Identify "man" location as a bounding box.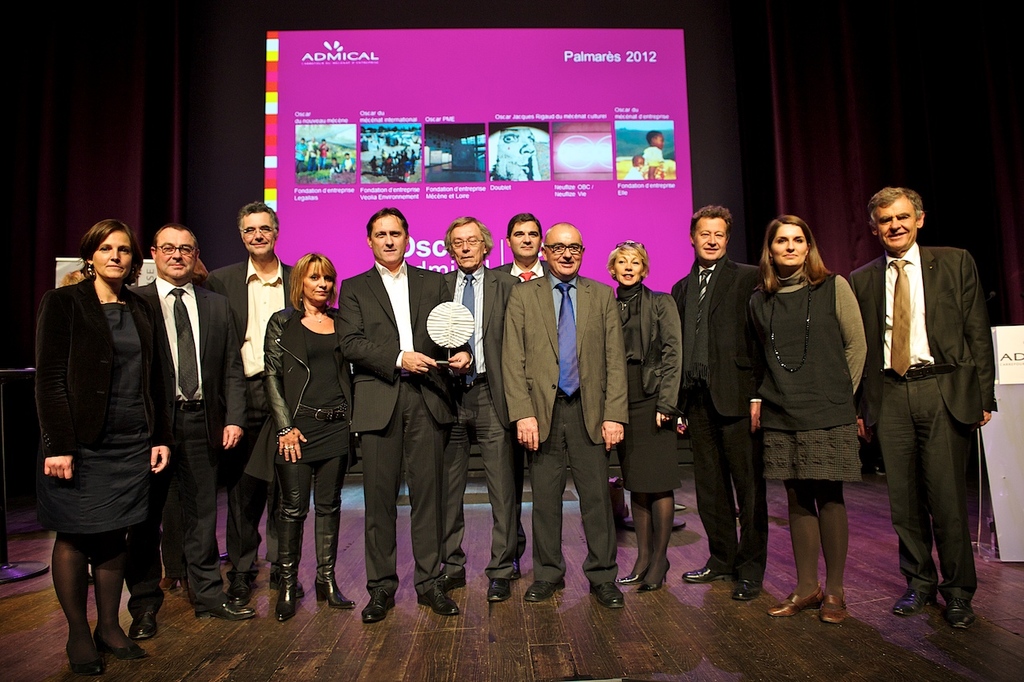
locate(847, 187, 1000, 635).
